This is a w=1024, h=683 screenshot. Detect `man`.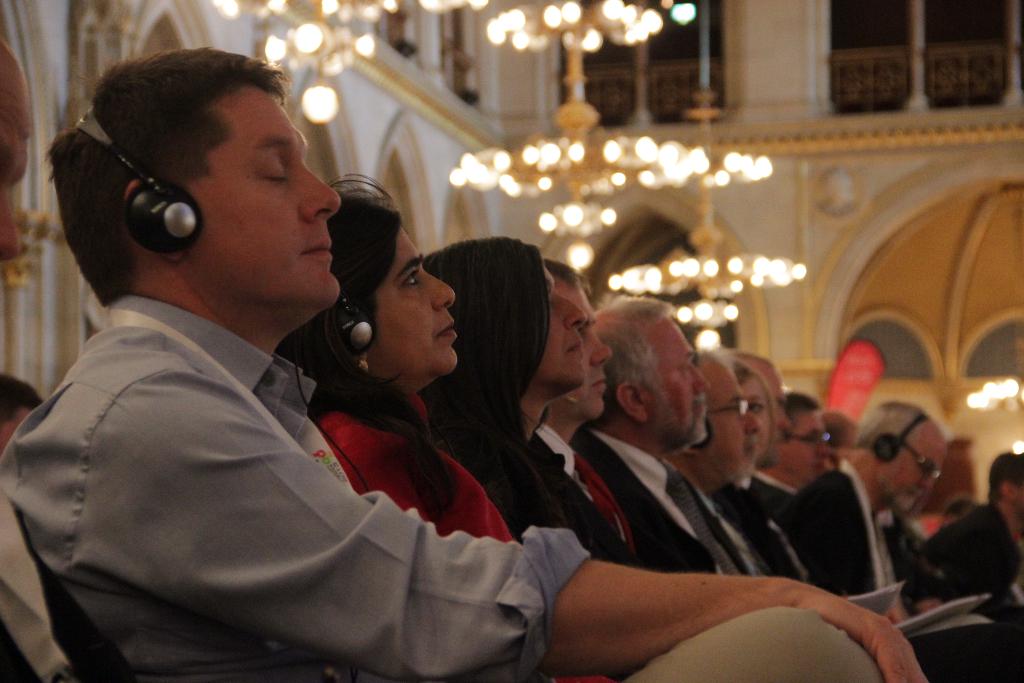
crop(572, 294, 761, 585).
